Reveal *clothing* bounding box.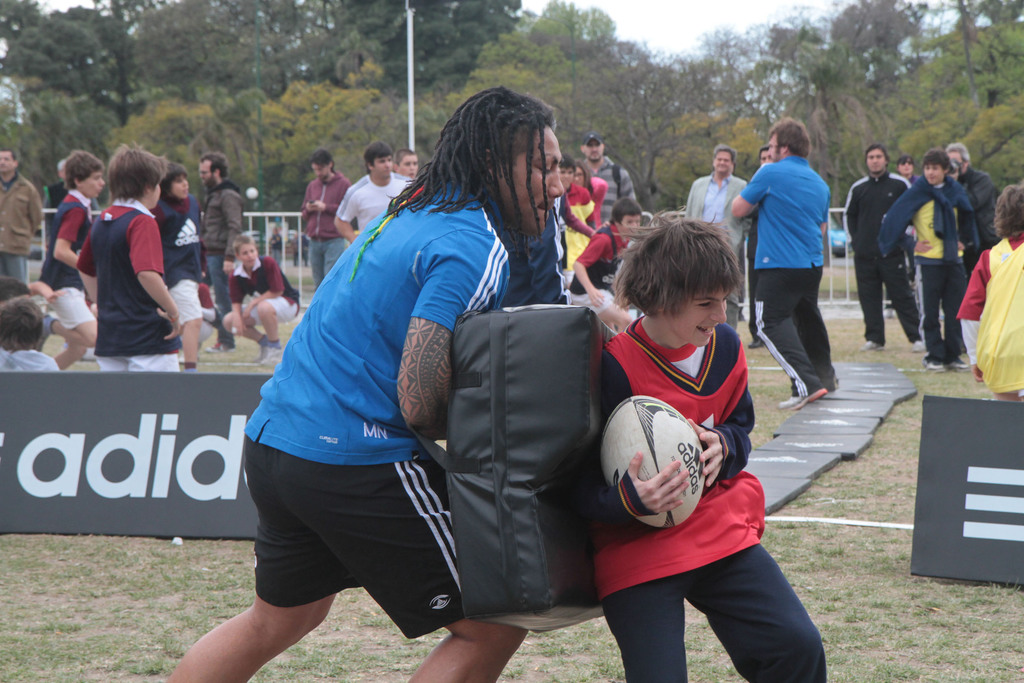
Revealed: BBox(300, 174, 337, 286).
